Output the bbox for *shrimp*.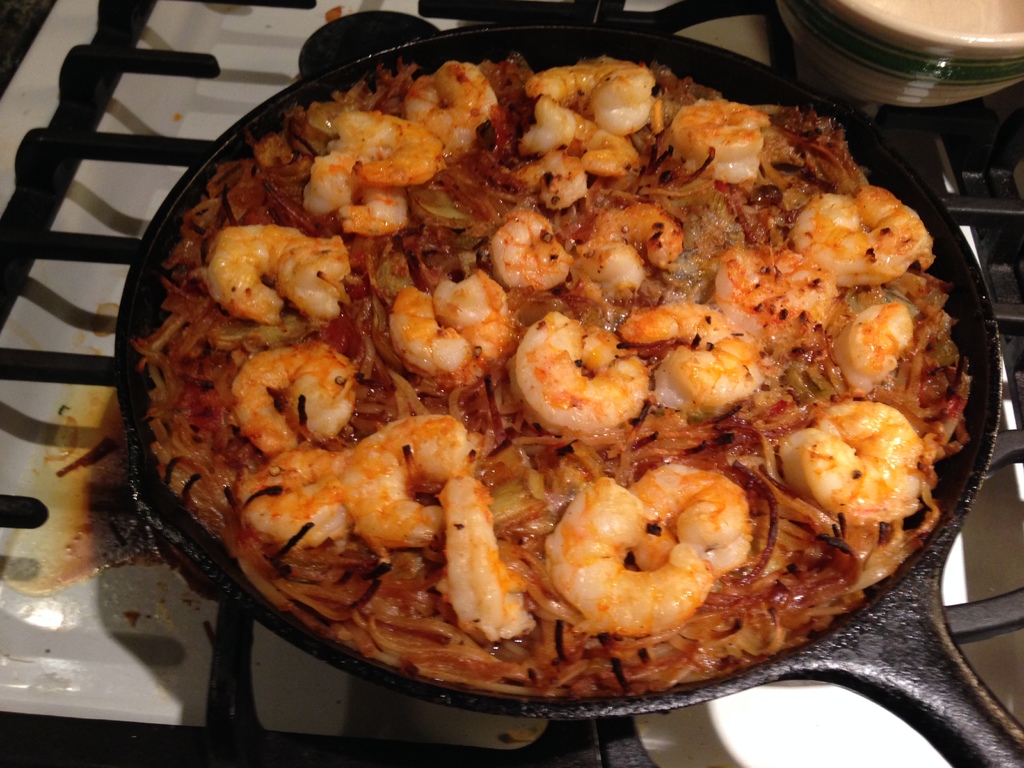
{"x1": 228, "y1": 337, "x2": 350, "y2": 459}.
